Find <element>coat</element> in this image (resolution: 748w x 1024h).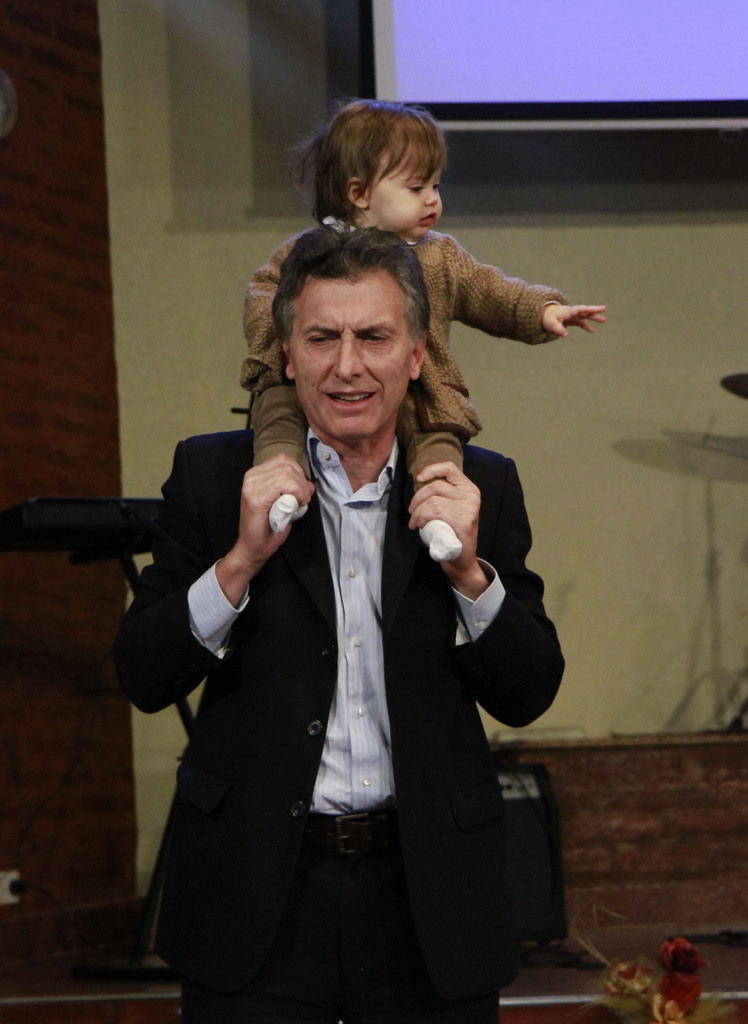
left=238, top=214, right=553, bottom=493.
